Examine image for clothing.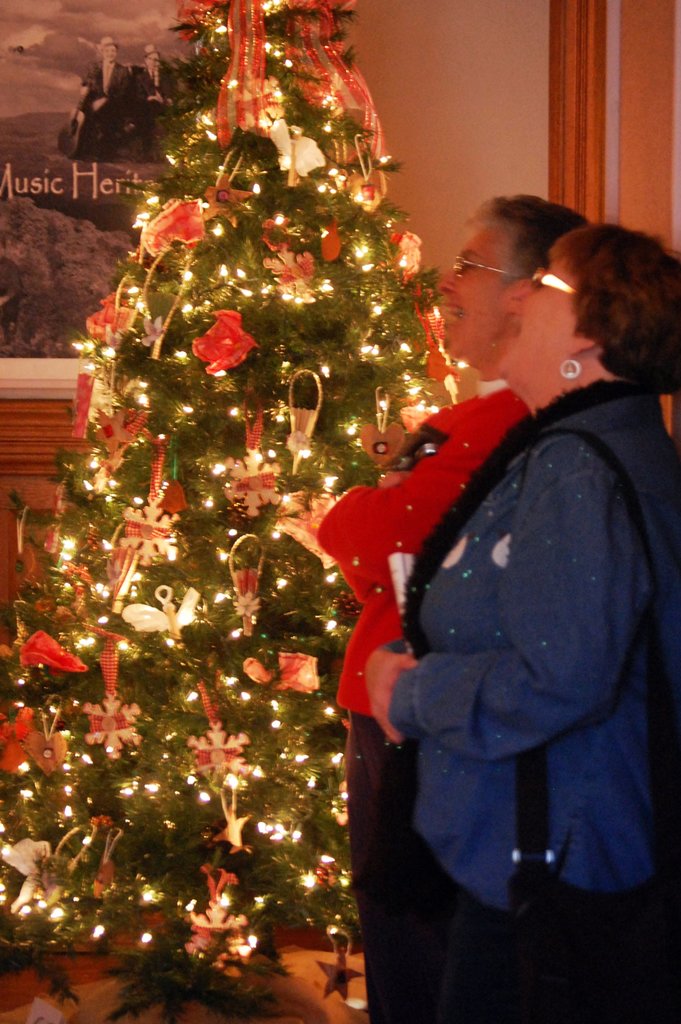
Examination result: {"left": 131, "top": 68, "right": 177, "bottom": 150}.
